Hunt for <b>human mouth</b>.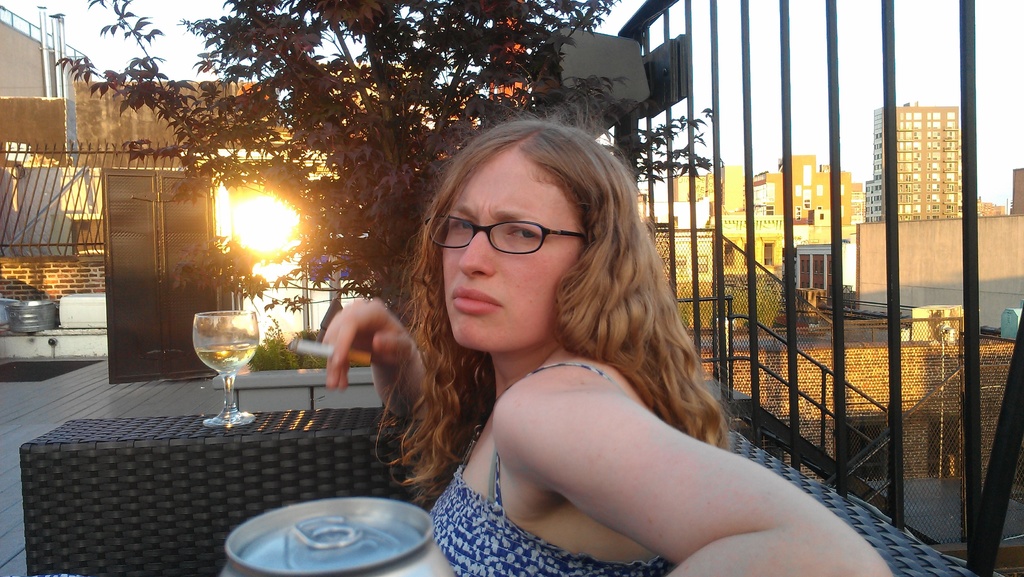
Hunted down at region(449, 288, 506, 311).
